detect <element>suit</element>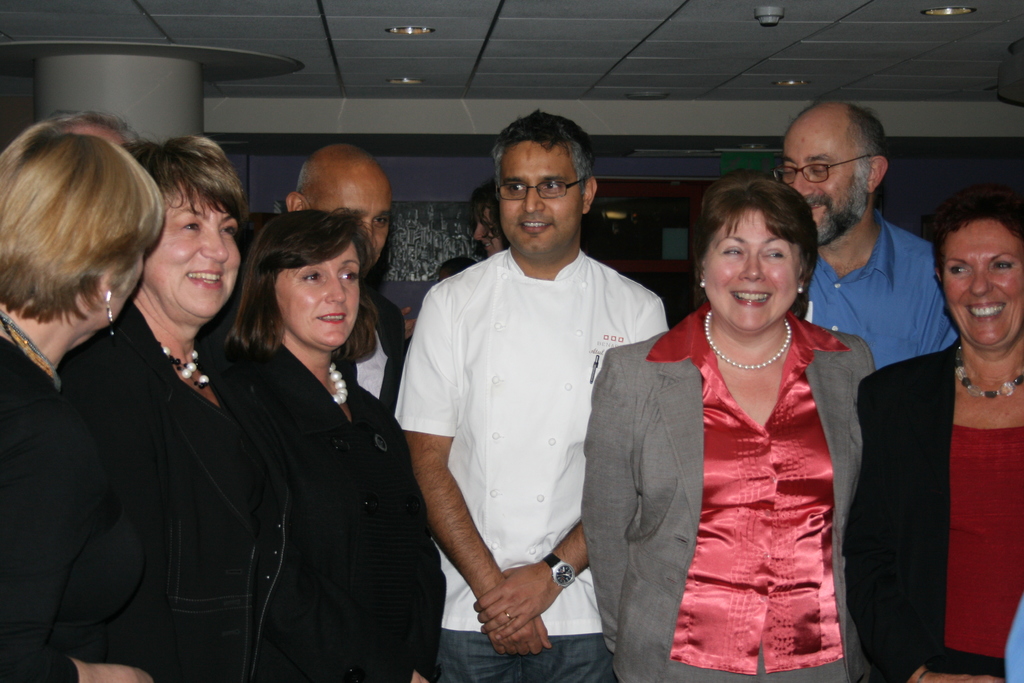
[x1=577, y1=302, x2=876, y2=682]
